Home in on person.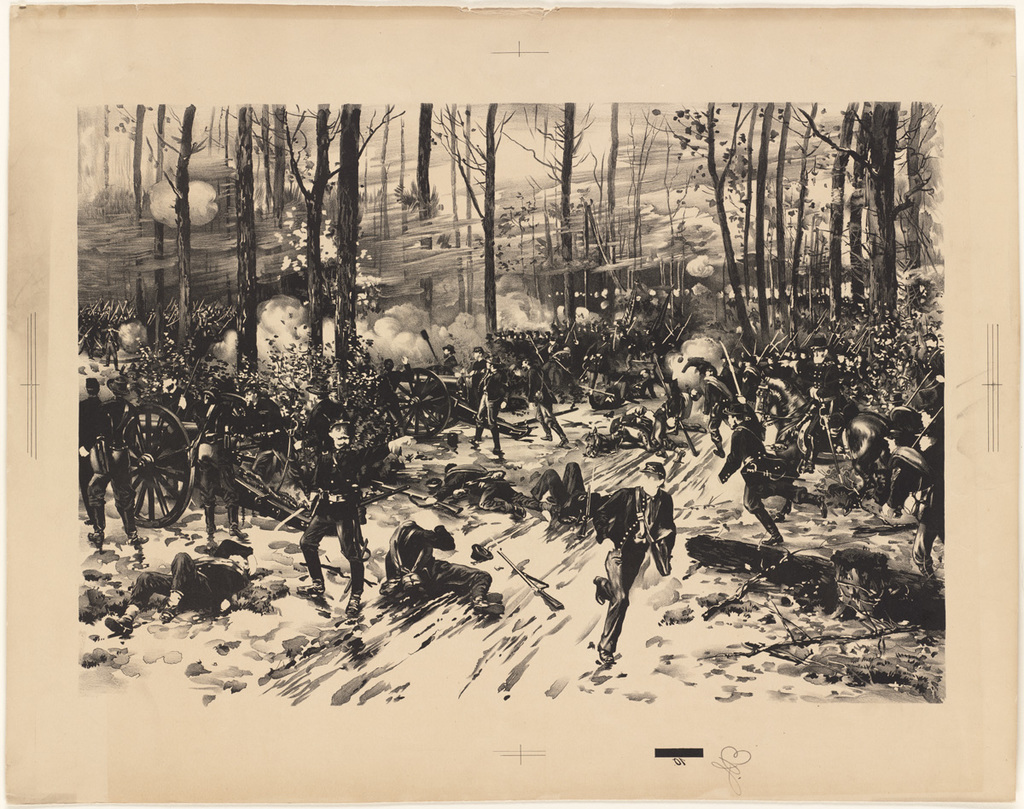
Homed in at 74 381 113 492.
